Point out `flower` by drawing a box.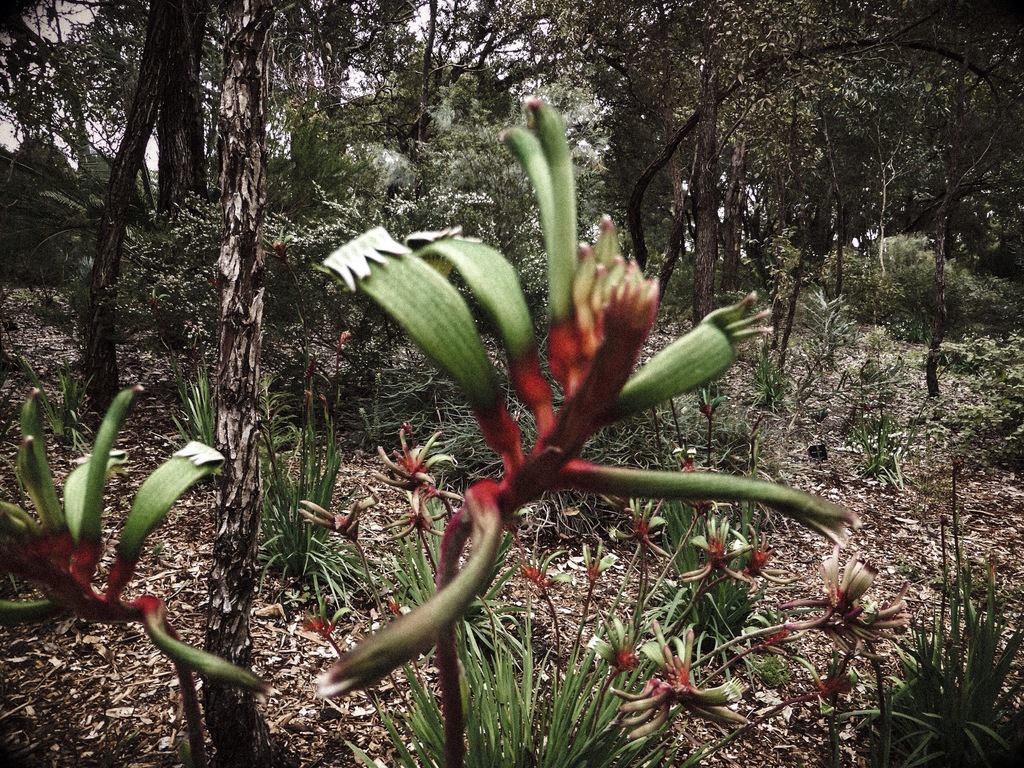
bbox=(784, 554, 891, 657).
